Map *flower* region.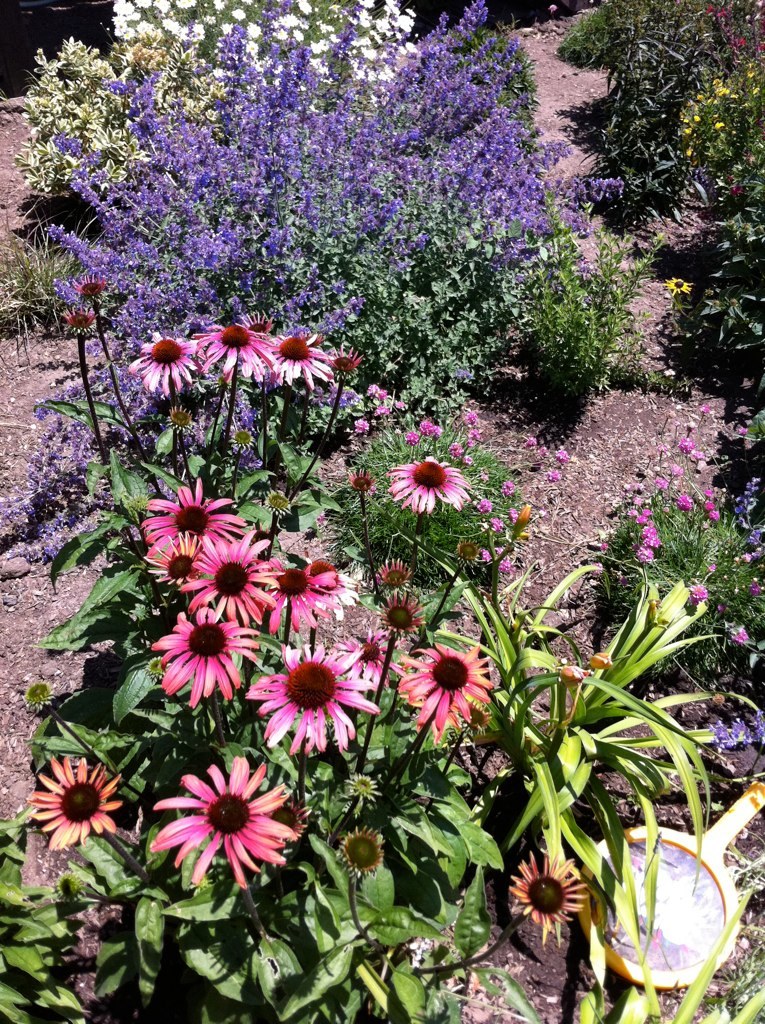
Mapped to left=469, top=492, right=491, bottom=517.
